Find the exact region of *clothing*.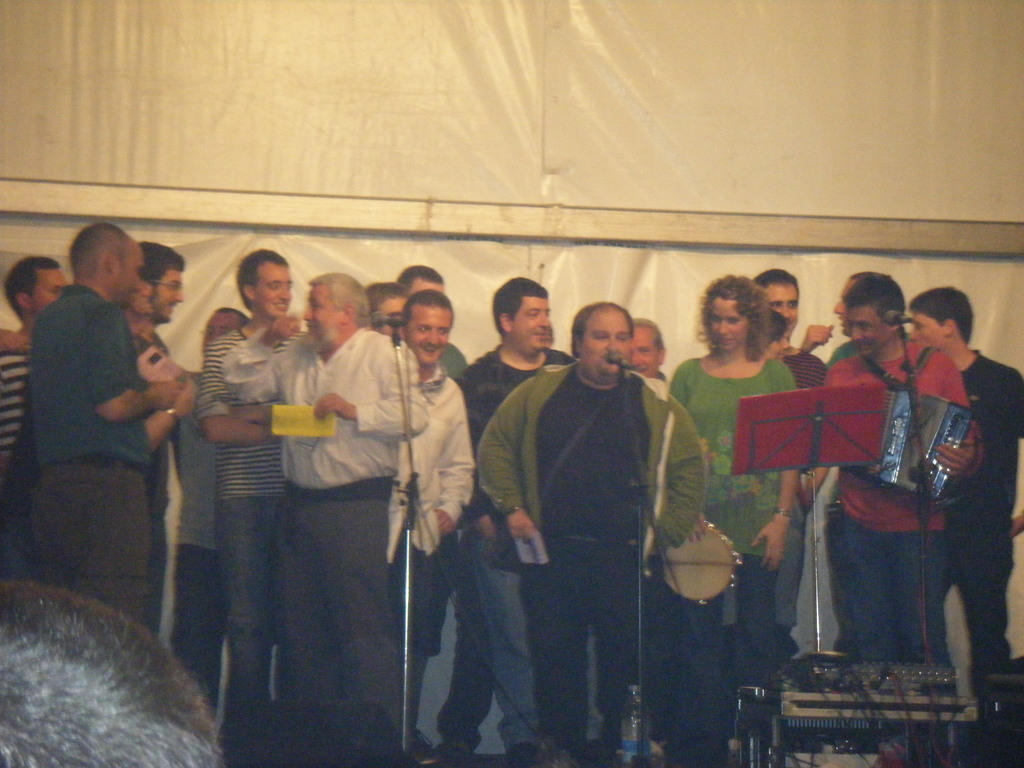
Exact region: [x1=965, y1=347, x2=1023, y2=730].
